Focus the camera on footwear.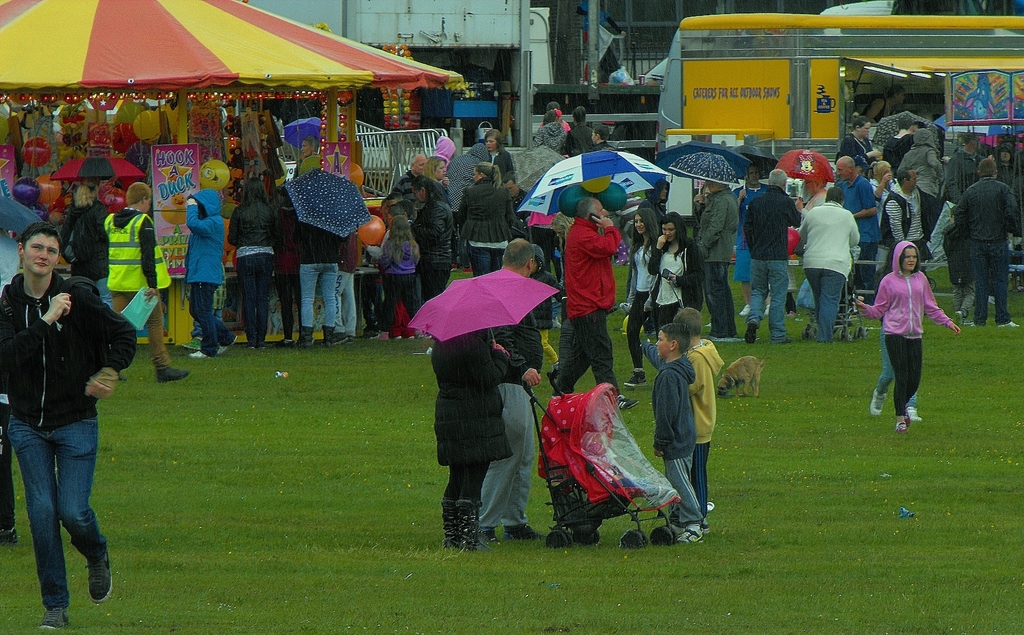
Focus region: (323, 326, 351, 345).
